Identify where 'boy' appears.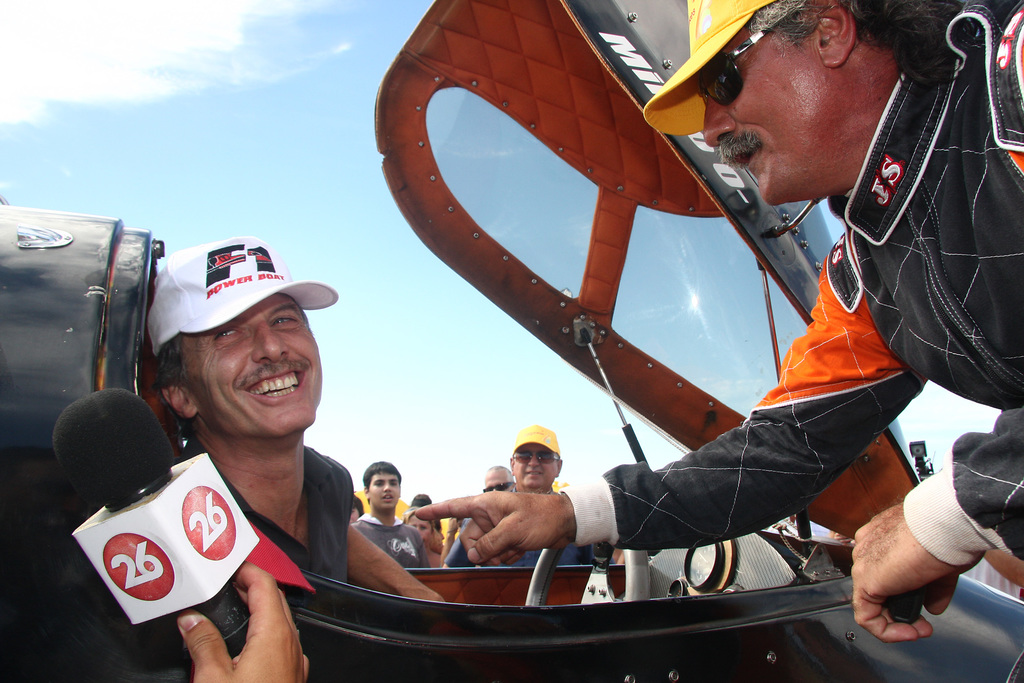
Appears at (345,463,430,570).
